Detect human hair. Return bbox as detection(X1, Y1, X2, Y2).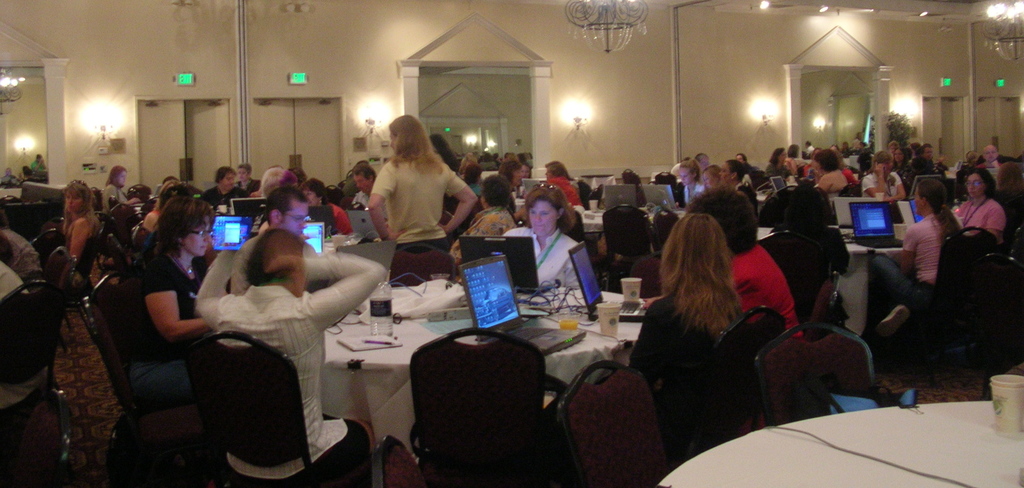
detection(102, 168, 127, 187).
